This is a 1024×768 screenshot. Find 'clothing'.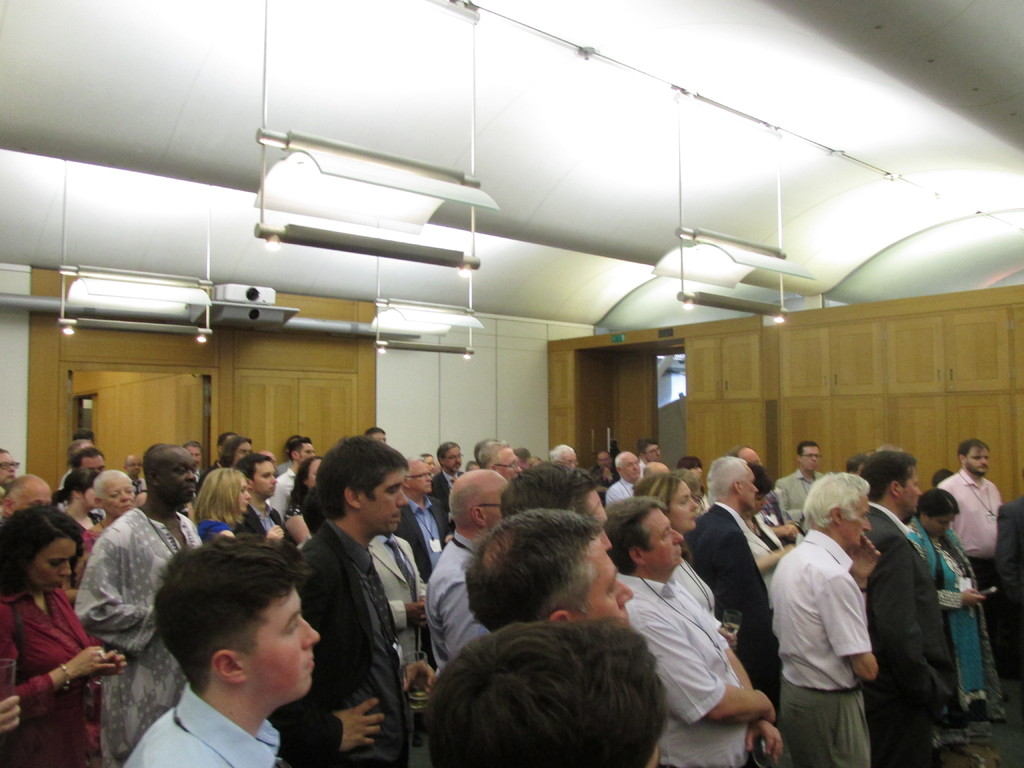
Bounding box: (770, 530, 873, 767).
